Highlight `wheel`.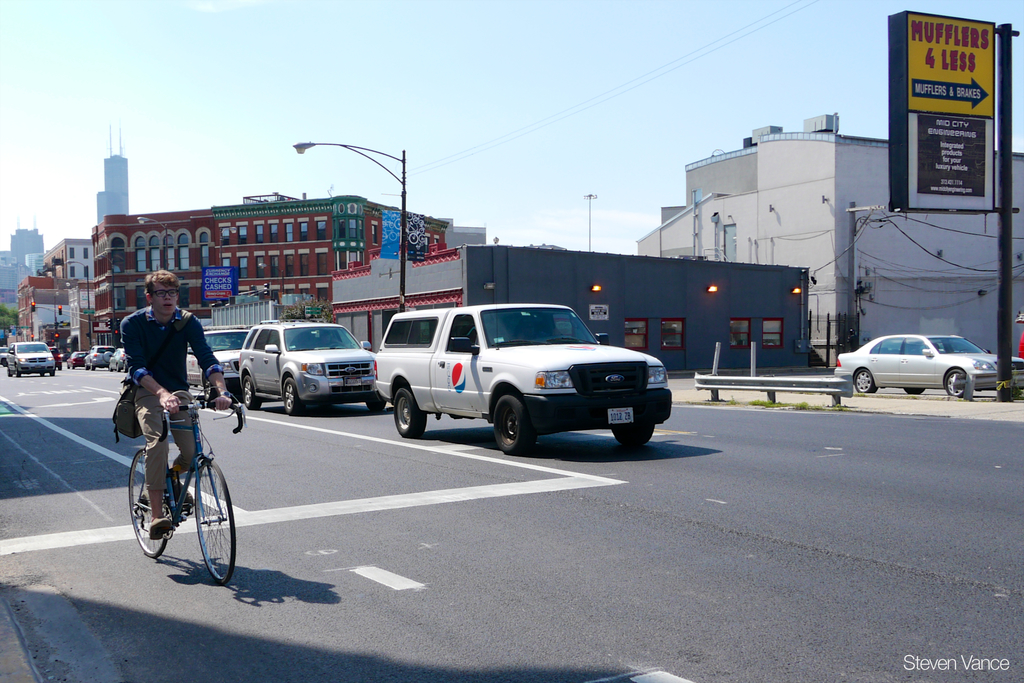
Highlighted region: 205 384 215 400.
